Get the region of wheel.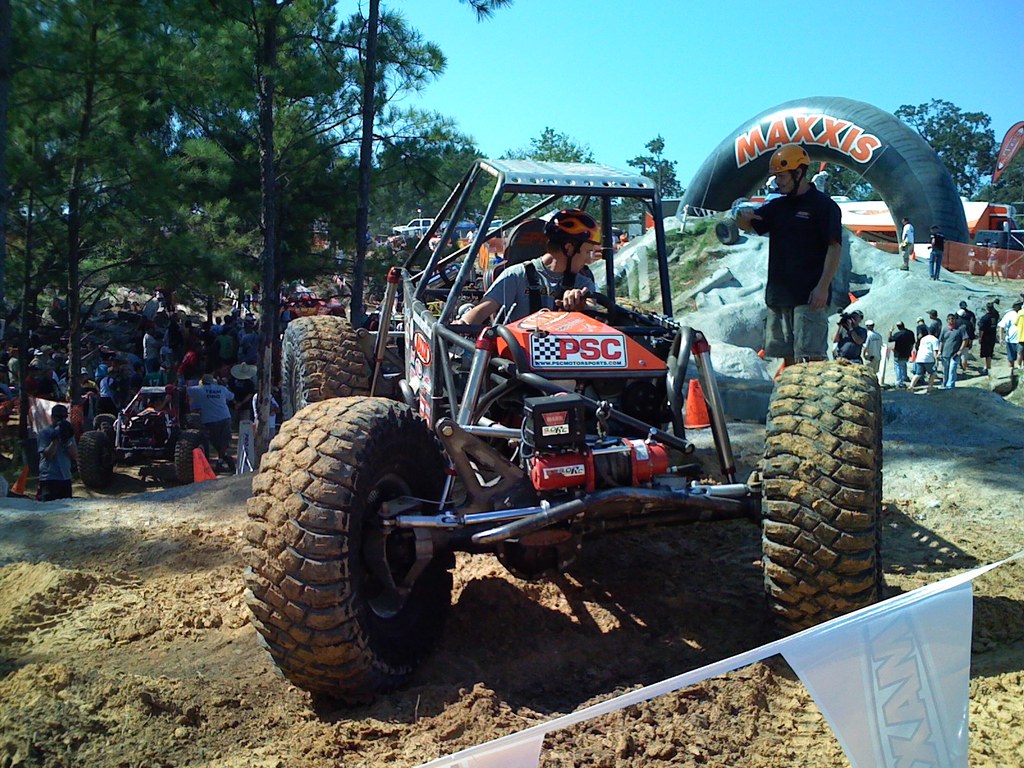
90 414 122 447.
